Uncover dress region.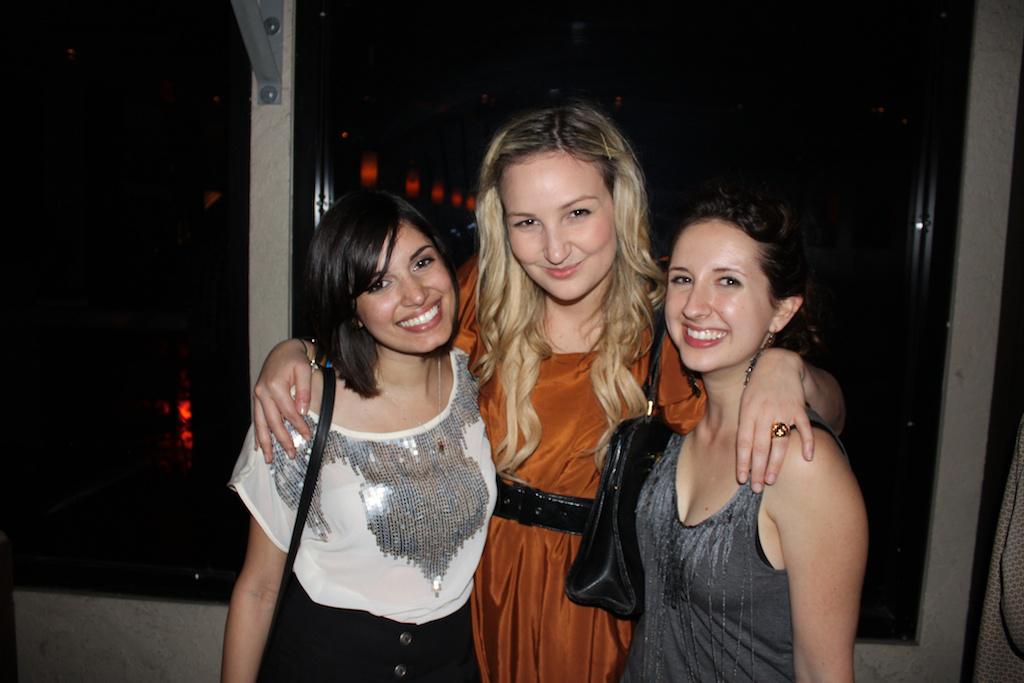
Uncovered: (x1=451, y1=250, x2=712, y2=682).
